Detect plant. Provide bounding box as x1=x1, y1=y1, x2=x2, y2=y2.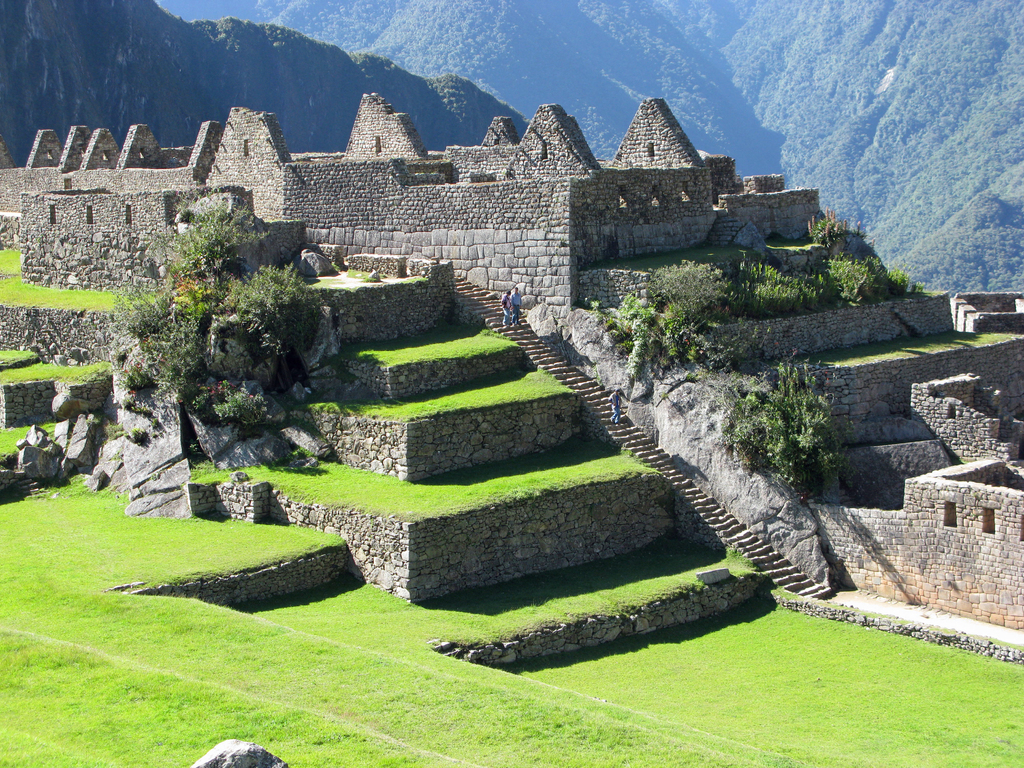
x1=145, y1=189, x2=268, y2=281.
